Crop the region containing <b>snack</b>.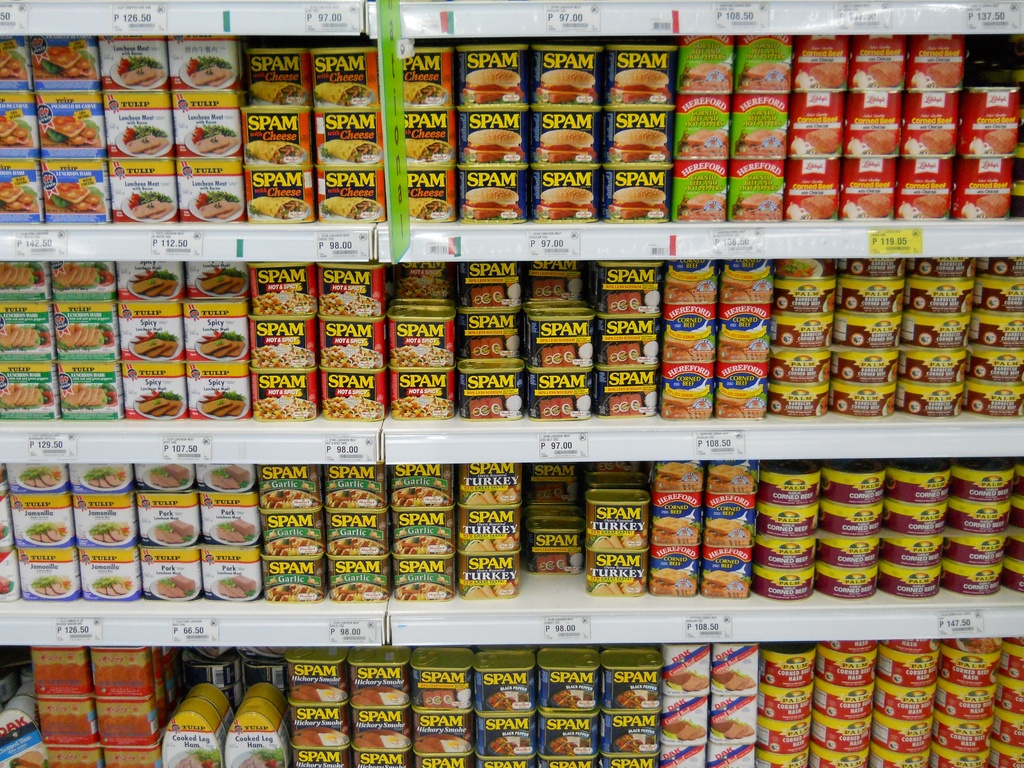
Crop region: bbox=[217, 525, 245, 540].
